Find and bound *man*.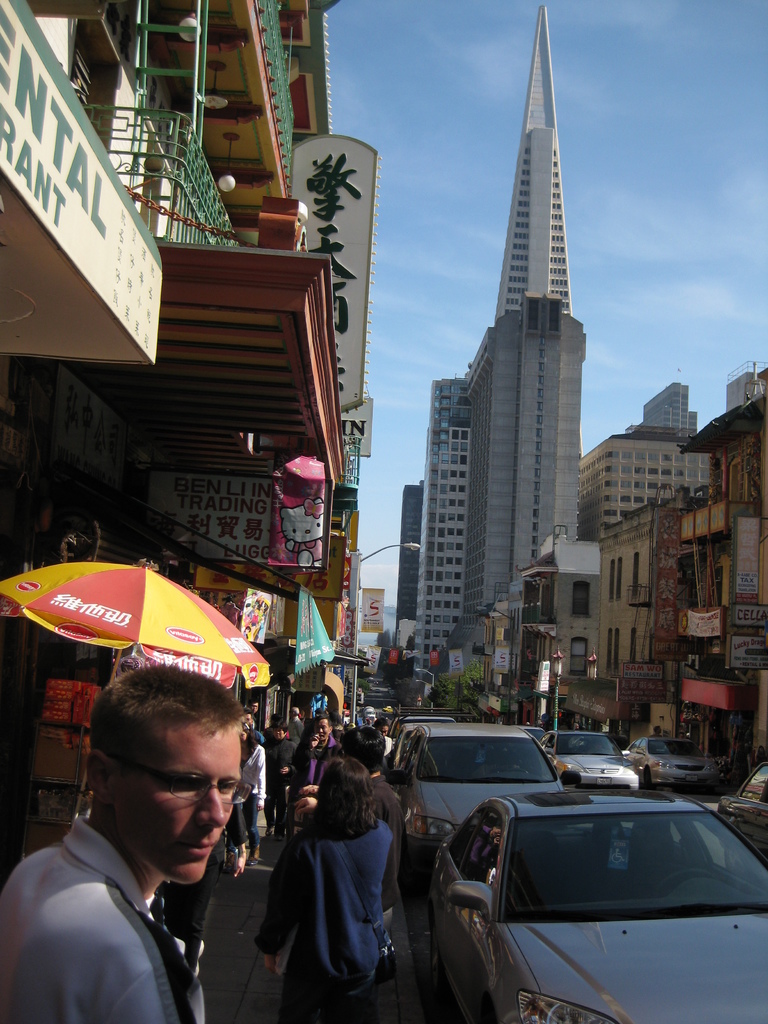
Bound: pyautogui.locateOnScreen(249, 694, 260, 713).
